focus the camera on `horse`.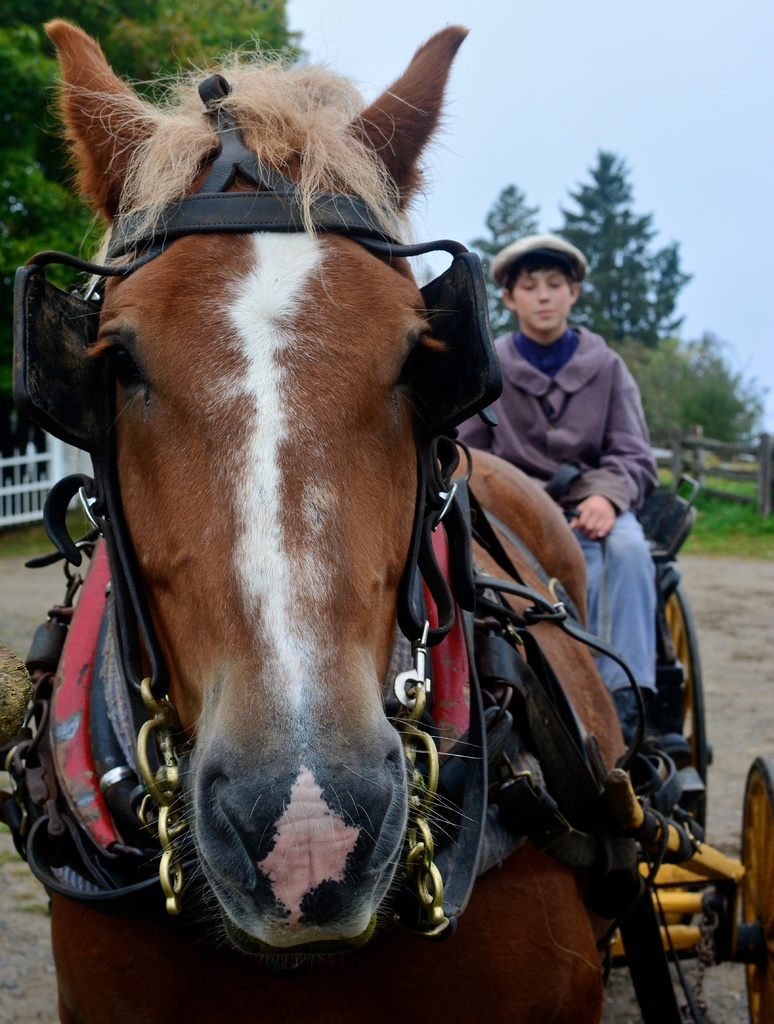
Focus region: 47:16:621:1023.
